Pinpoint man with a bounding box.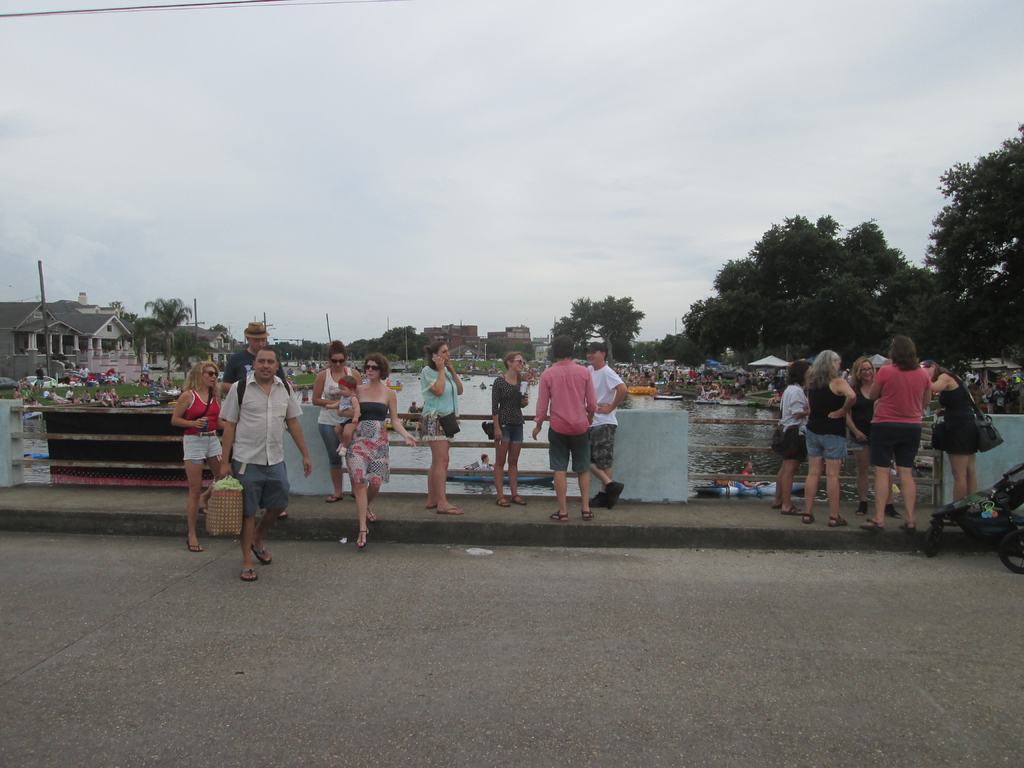
[left=212, top=350, right=323, bottom=585].
